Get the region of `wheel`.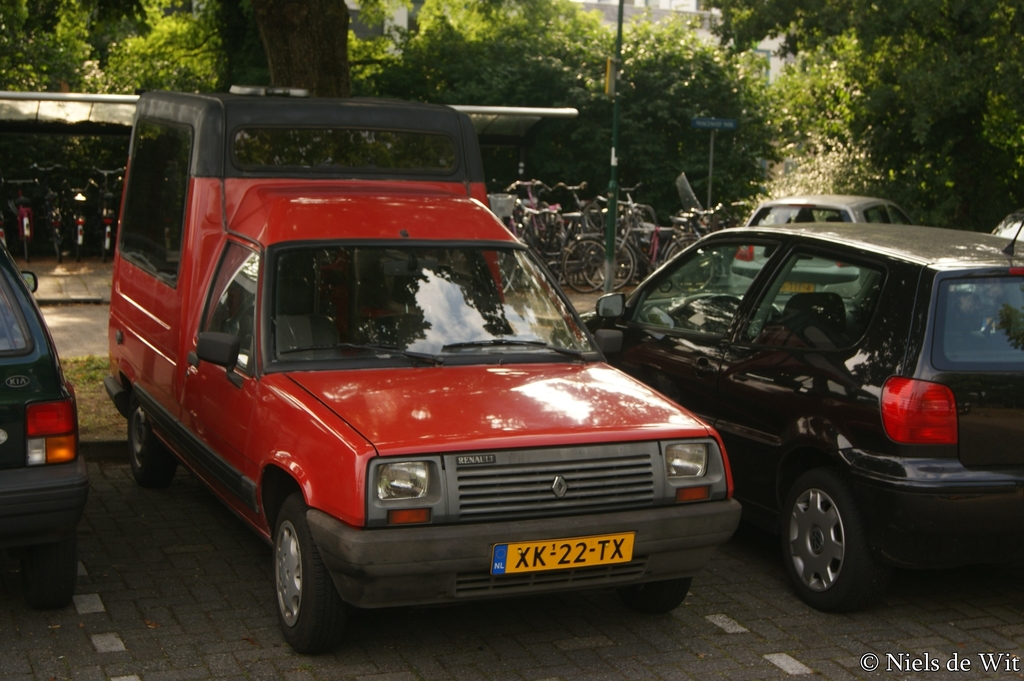
102 249 111 264.
